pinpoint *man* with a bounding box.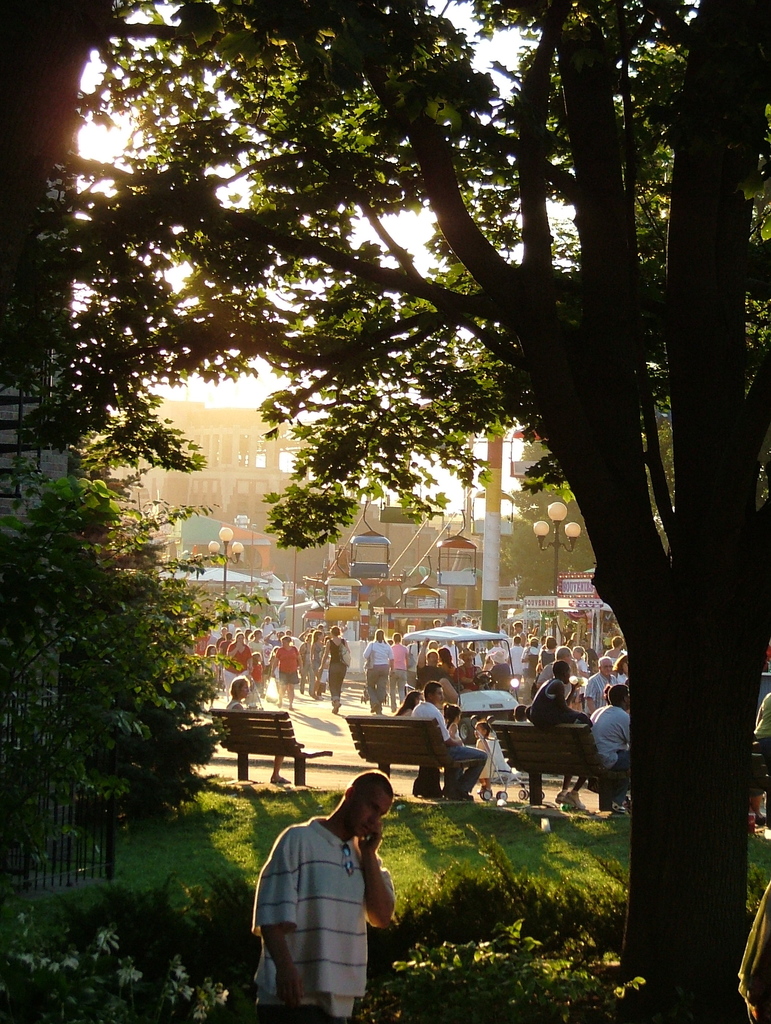
409, 682, 491, 810.
